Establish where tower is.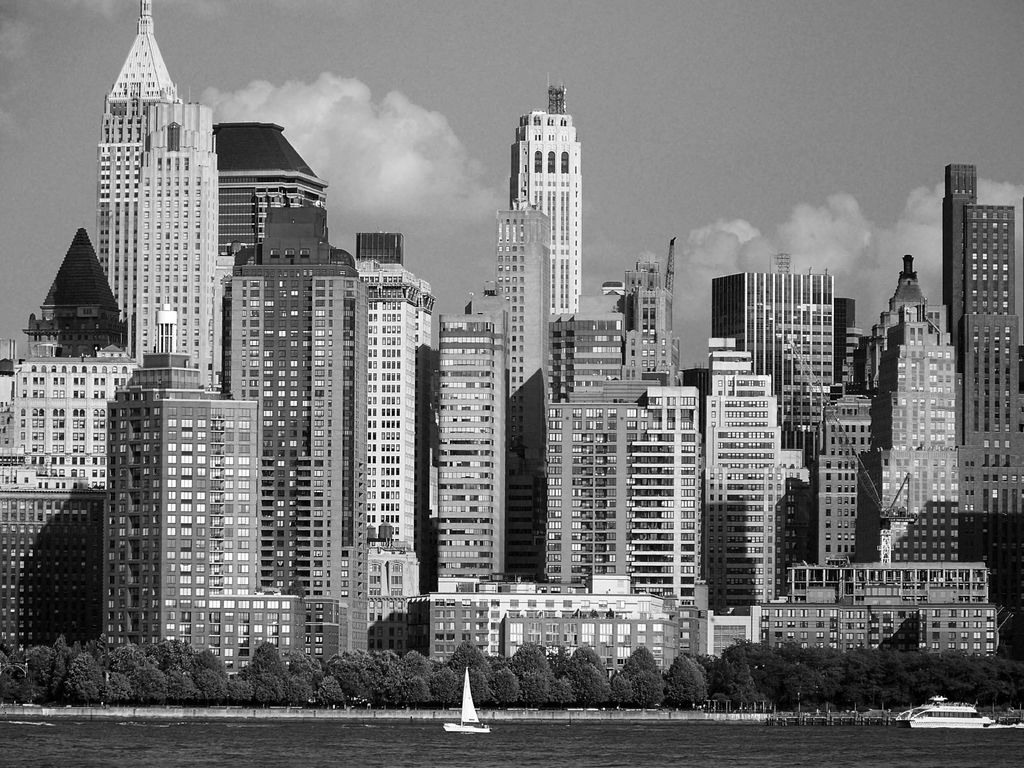
Established at region(851, 278, 969, 601).
